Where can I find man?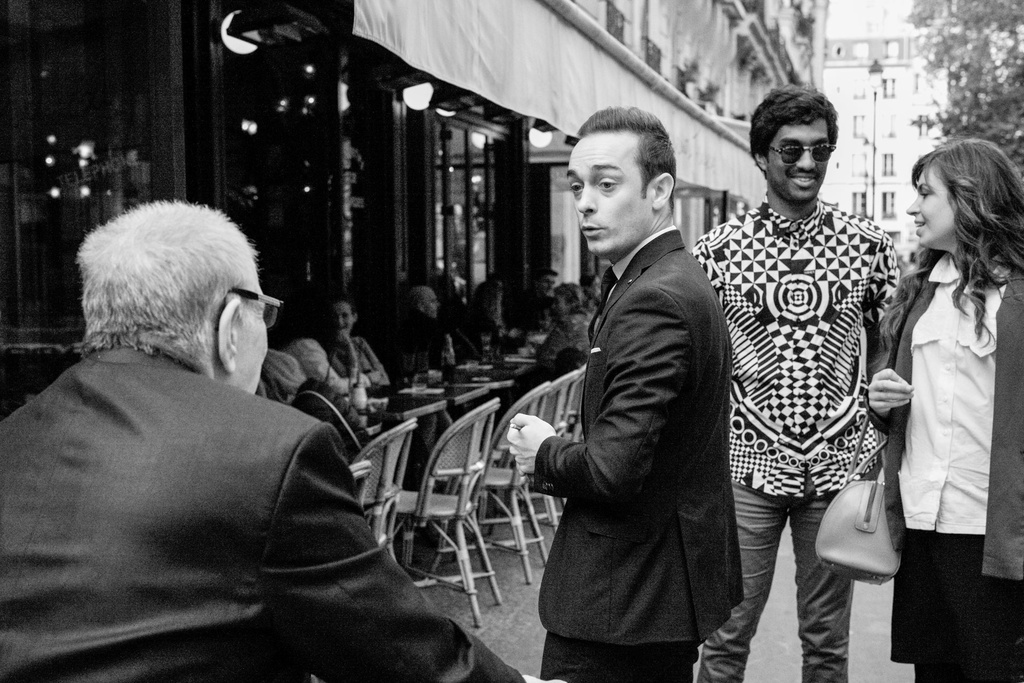
You can find it at (691,83,900,682).
